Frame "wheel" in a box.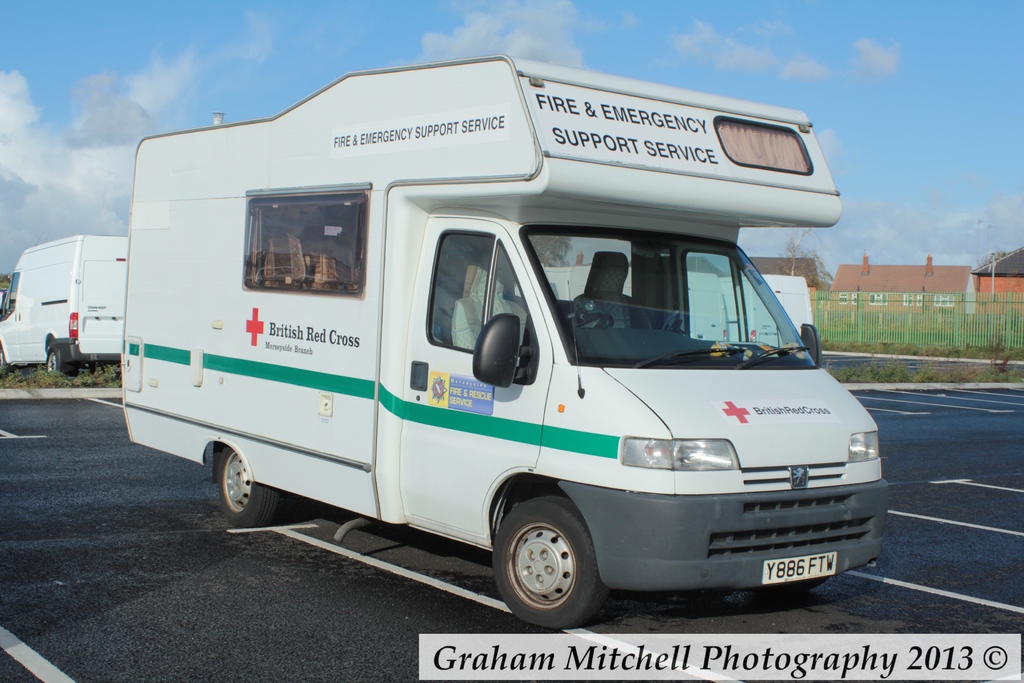
572,312,614,331.
